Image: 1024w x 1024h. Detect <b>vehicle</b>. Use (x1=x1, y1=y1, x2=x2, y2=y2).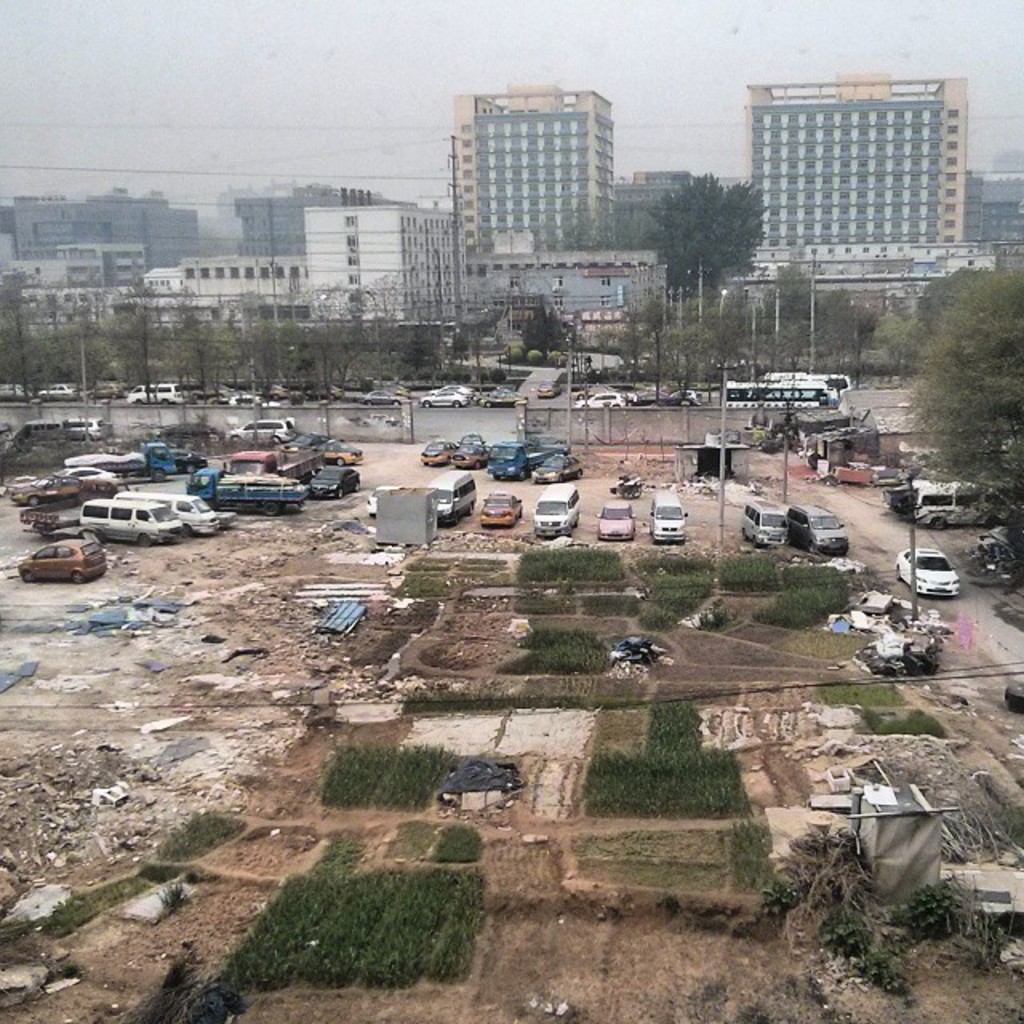
(x1=789, y1=506, x2=854, y2=557).
